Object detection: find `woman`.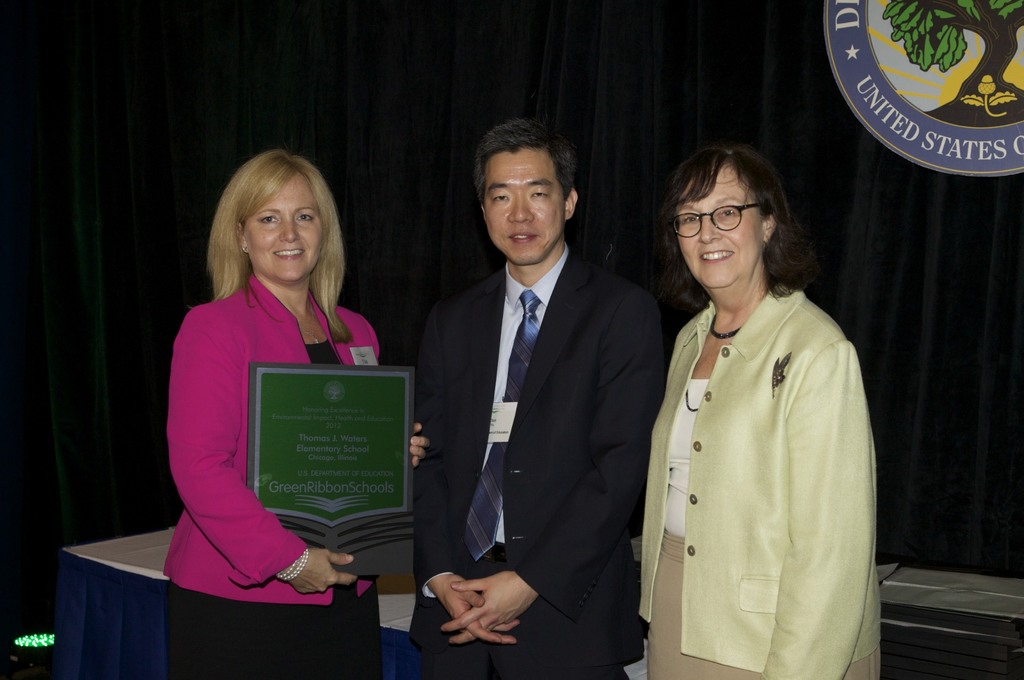
pyautogui.locateOnScreen(163, 146, 431, 679).
